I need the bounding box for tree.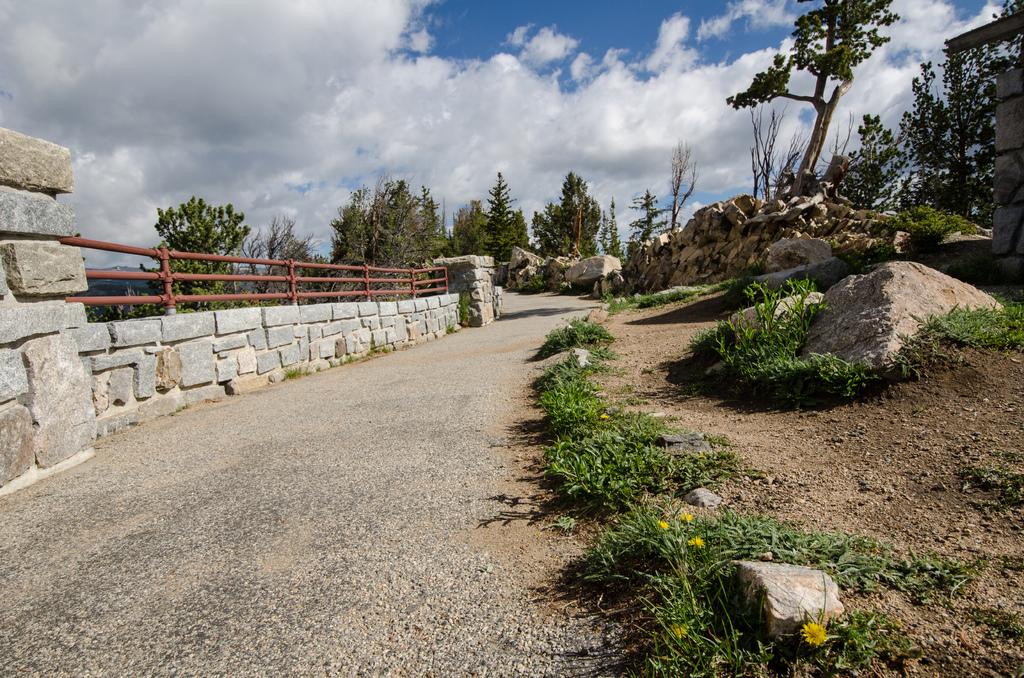
Here it is: detection(527, 168, 609, 270).
